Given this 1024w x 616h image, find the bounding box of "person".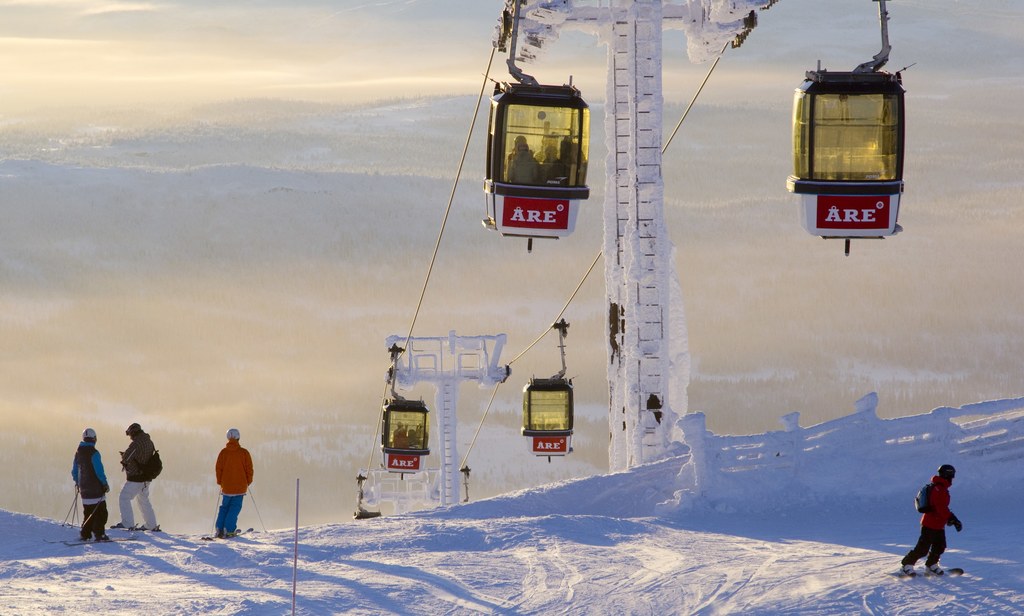
crop(900, 462, 959, 576).
